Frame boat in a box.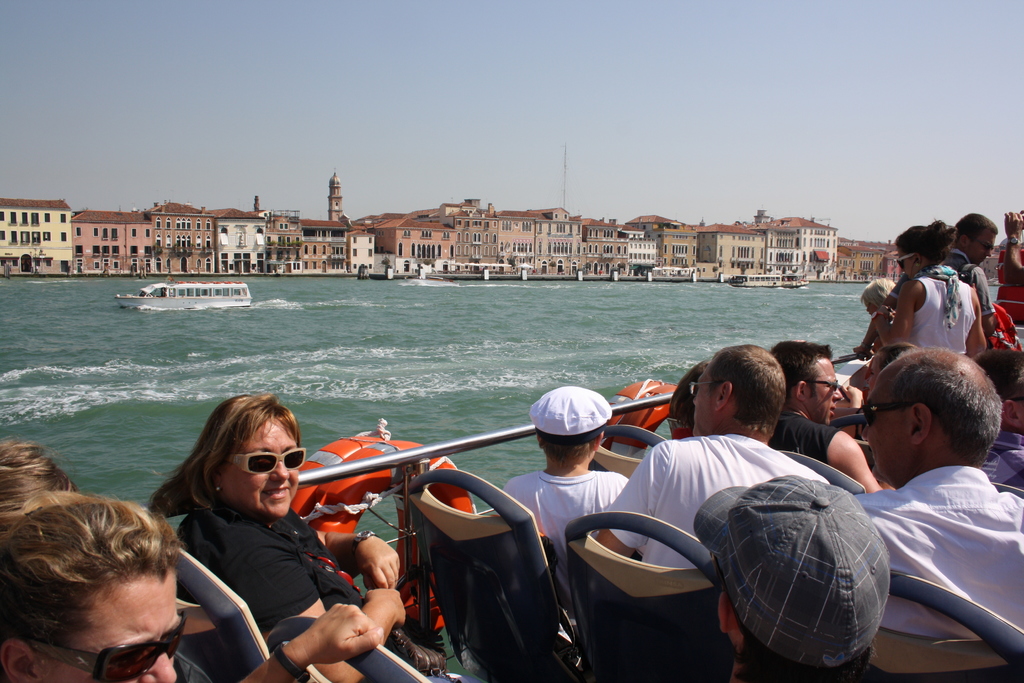
bbox=(123, 269, 257, 317).
